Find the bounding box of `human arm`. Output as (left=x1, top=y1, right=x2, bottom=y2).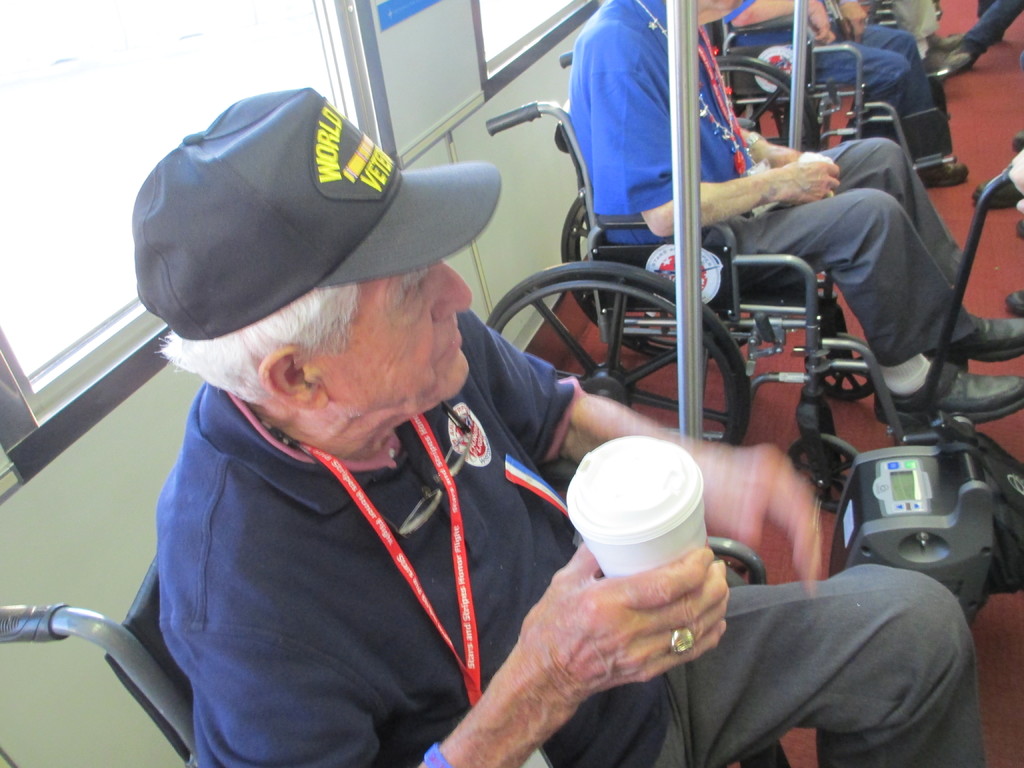
(left=742, top=129, right=800, bottom=168).
